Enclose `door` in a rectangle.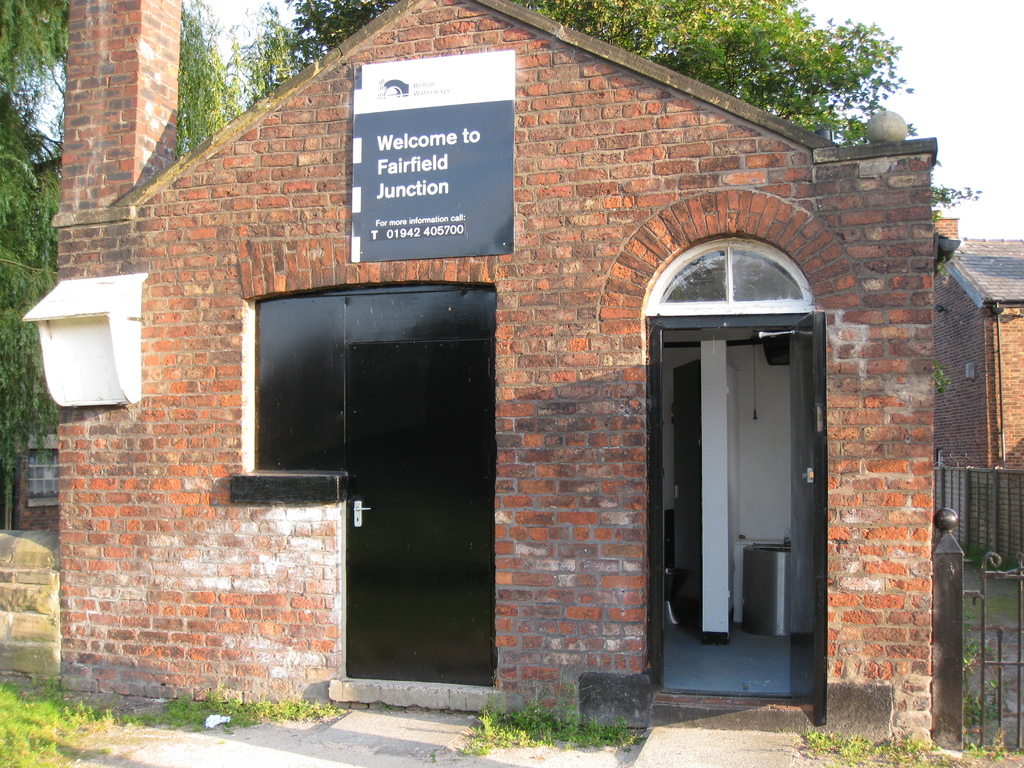
x1=643 y1=312 x2=826 y2=728.
